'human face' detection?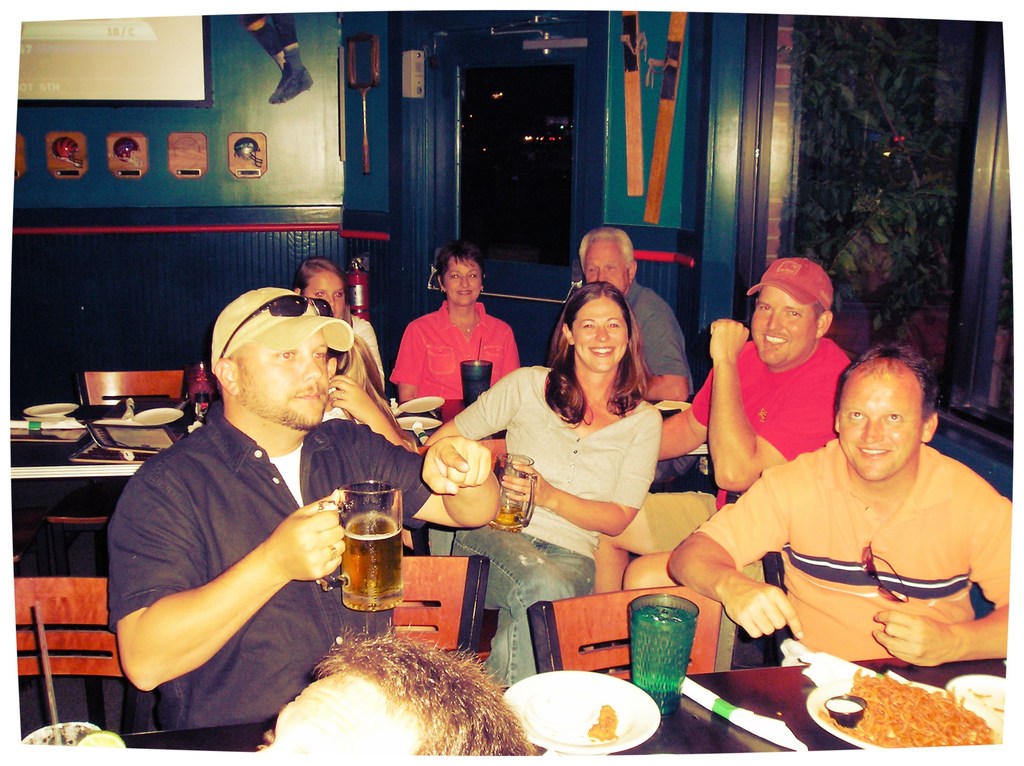
580/236/632/292
